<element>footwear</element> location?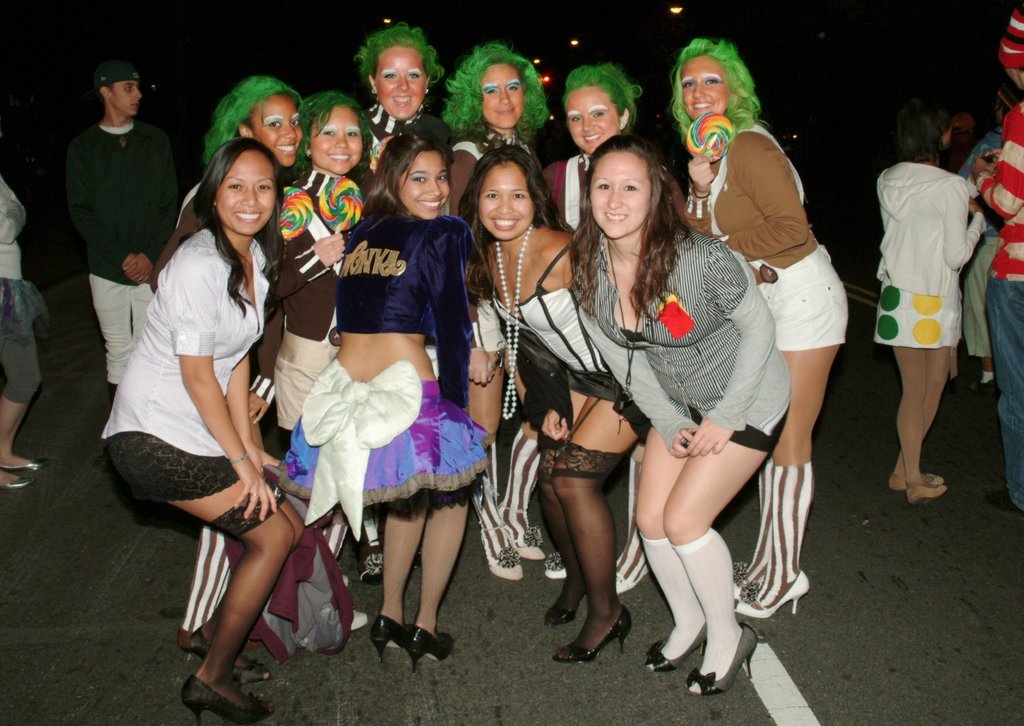
(342,574,351,588)
